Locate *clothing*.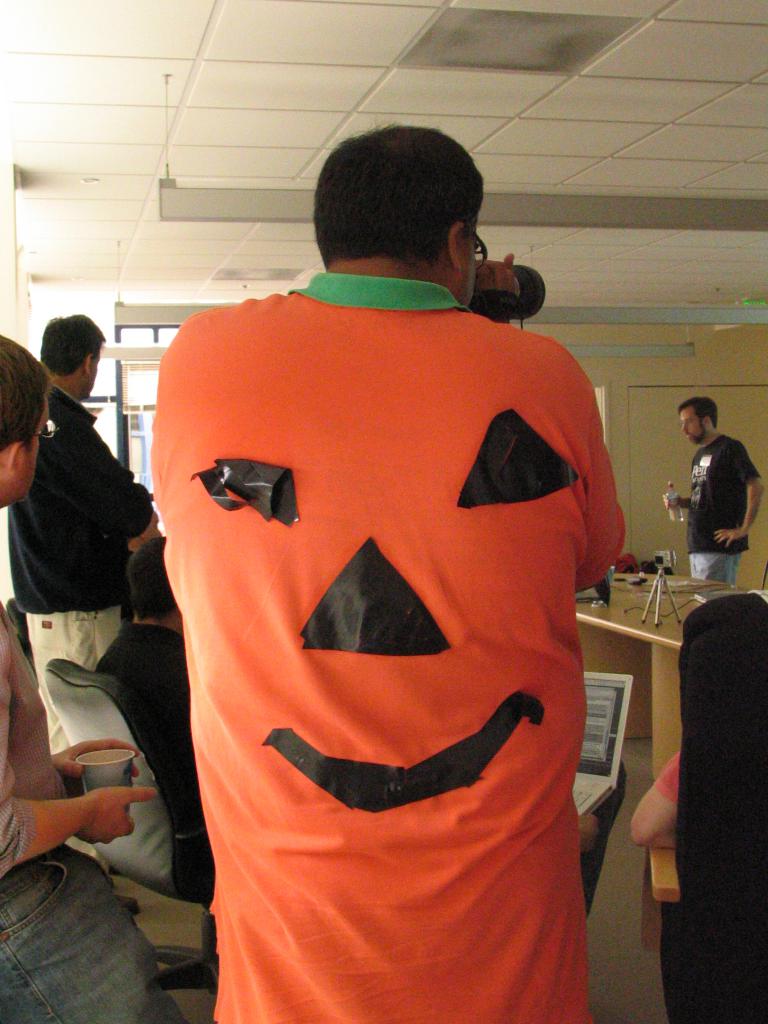
Bounding box: bbox(6, 326, 154, 774).
